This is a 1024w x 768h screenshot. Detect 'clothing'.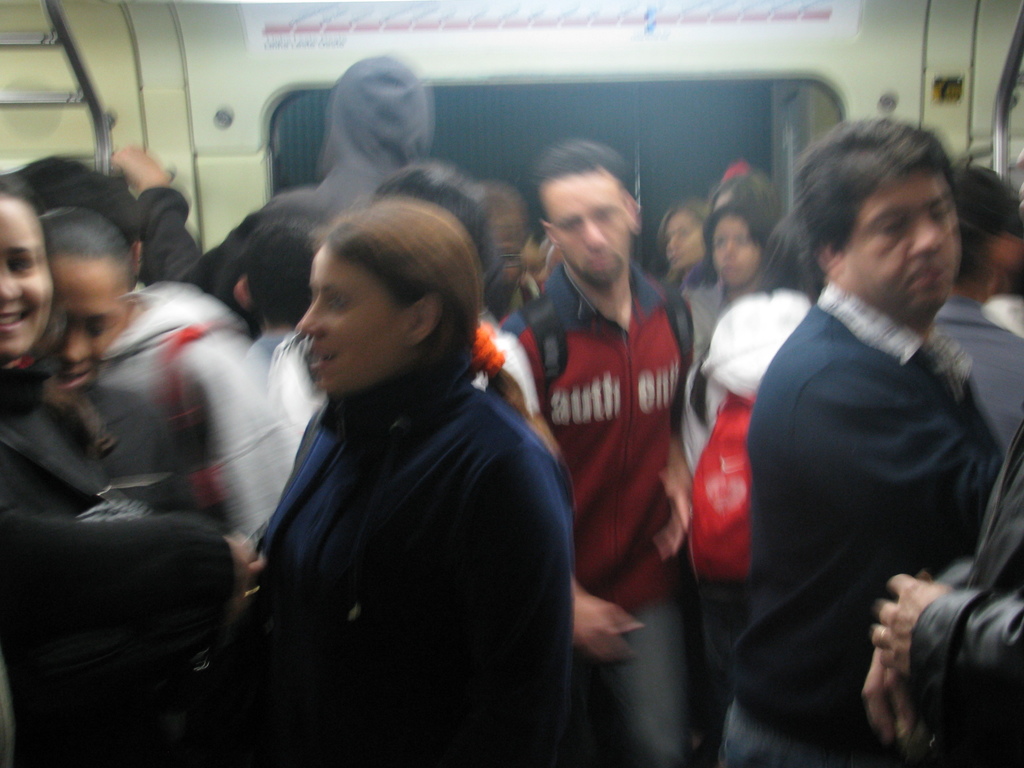
x1=925 y1=300 x2=1023 y2=449.
